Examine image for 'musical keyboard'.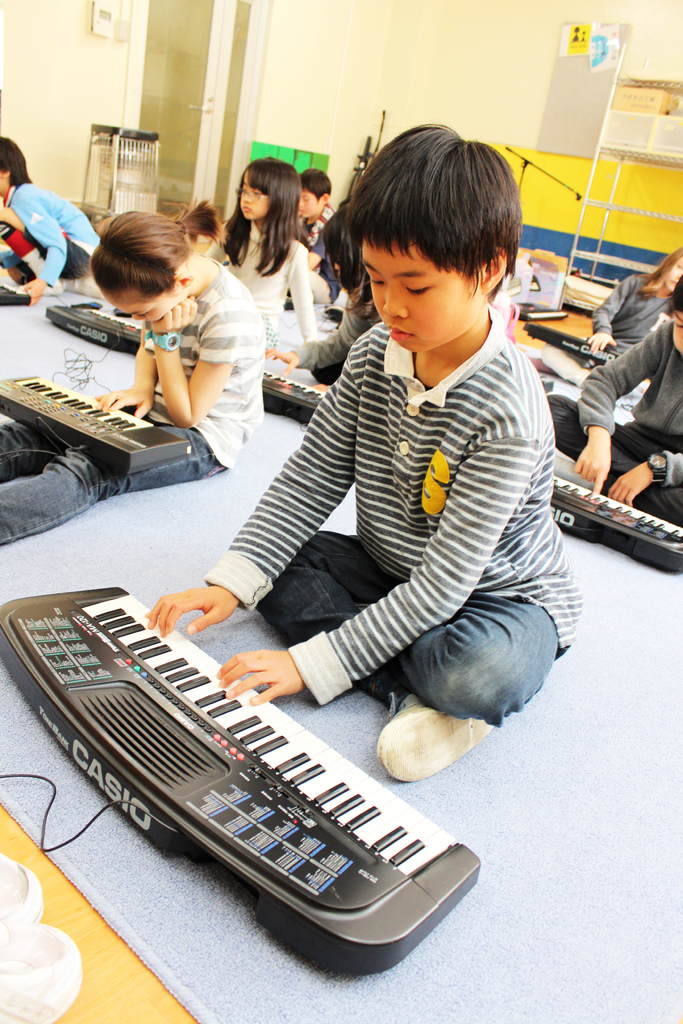
Examination result: bbox(0, 372, 192, 474).
